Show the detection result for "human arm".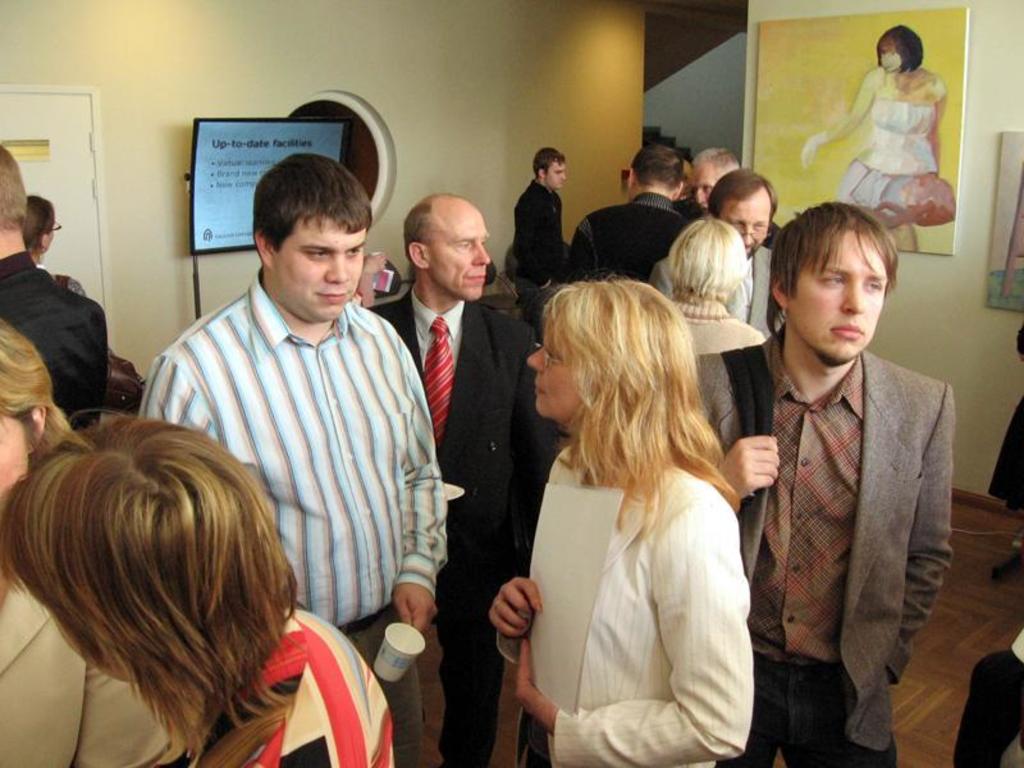
x1=132, y1=338, x2=193, y2=428.
